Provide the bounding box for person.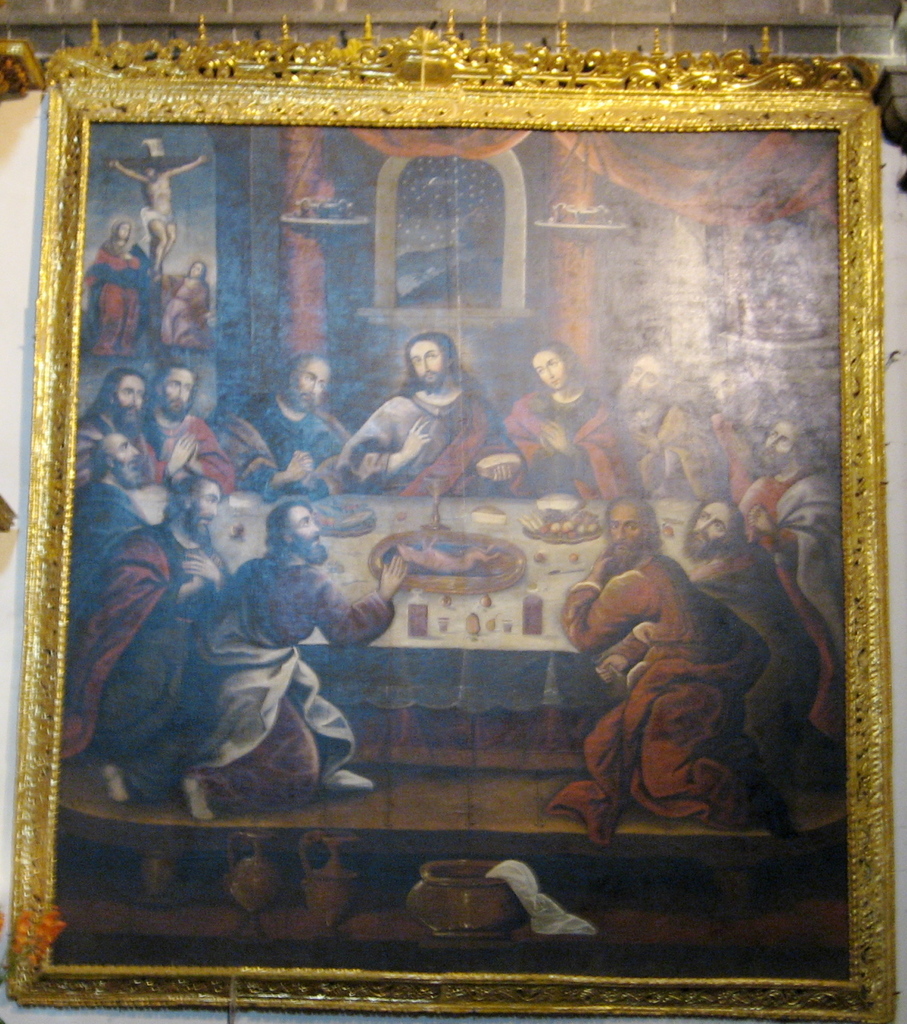
l=82, t=216, r=158, b=359.
